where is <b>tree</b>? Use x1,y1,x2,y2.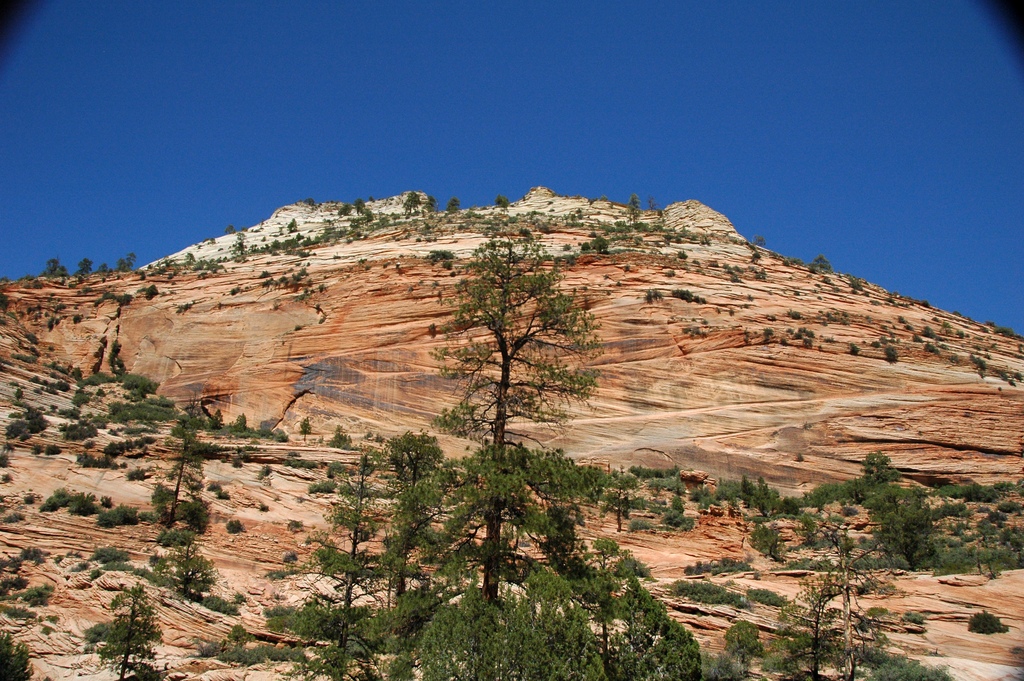
801,510,897,680.
